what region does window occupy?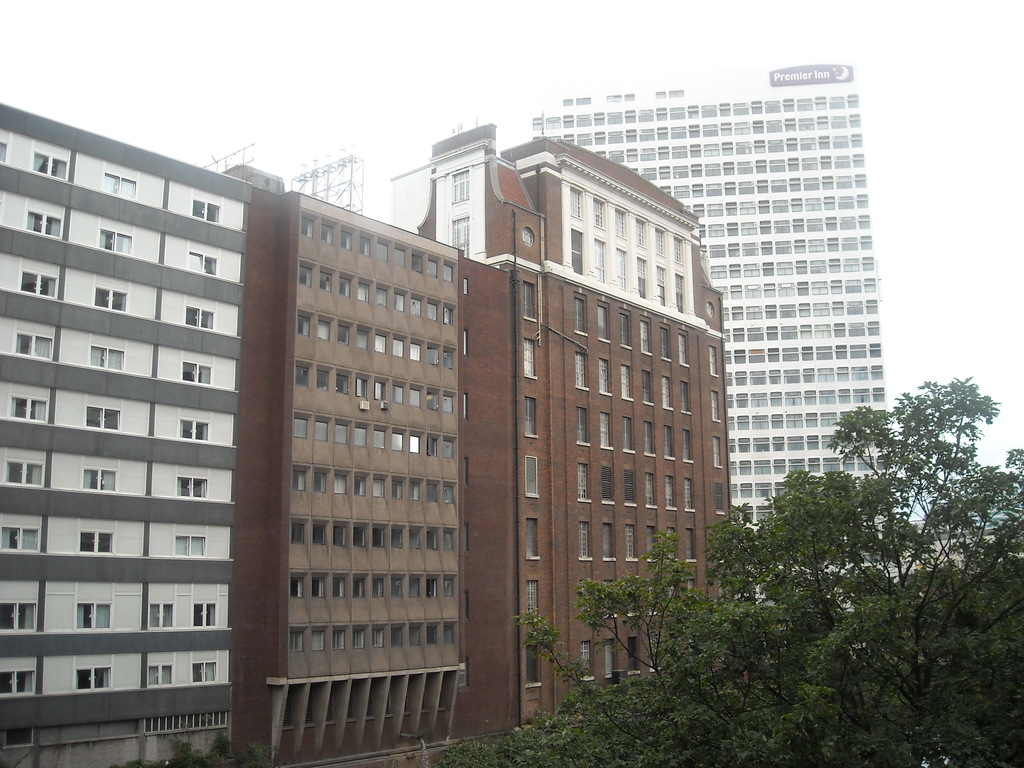
708,224,726,237.
